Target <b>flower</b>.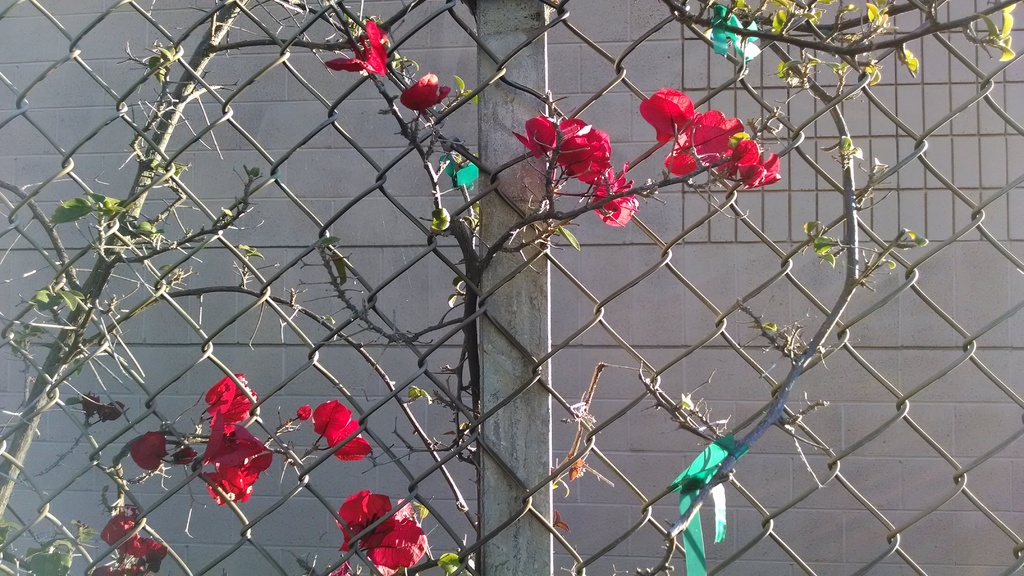
Target region: left=510, top=110, right=595, bottom=160.
